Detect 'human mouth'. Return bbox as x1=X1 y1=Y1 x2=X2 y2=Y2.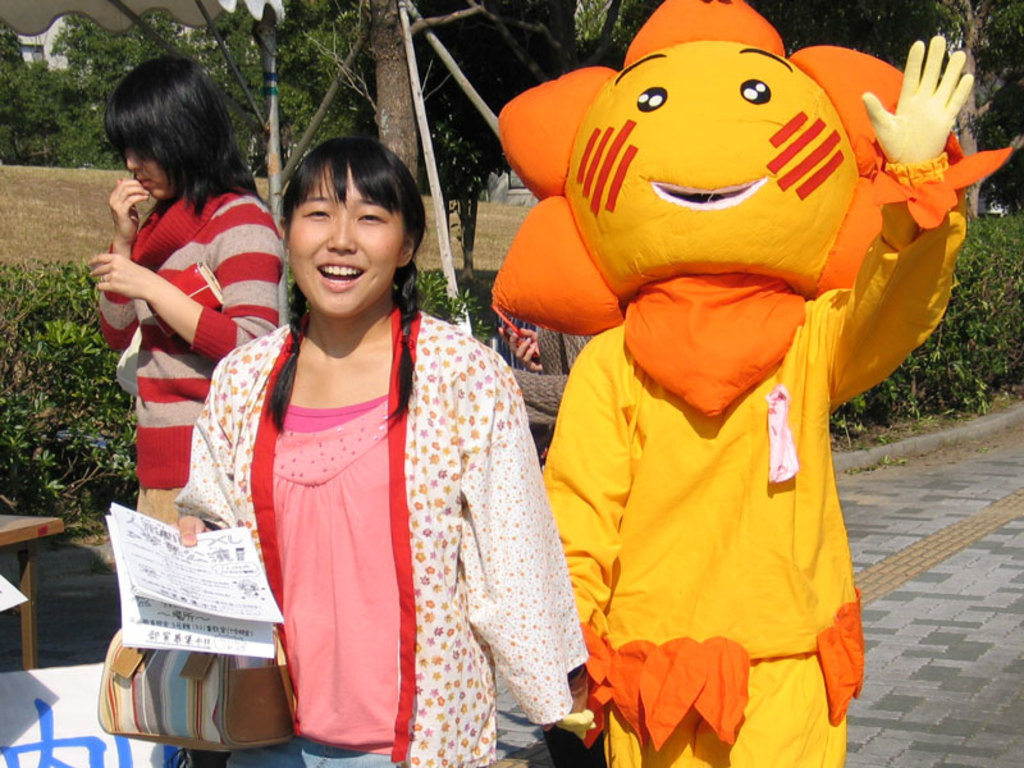
x1=311 y1=264 x2=367 y2=284.
